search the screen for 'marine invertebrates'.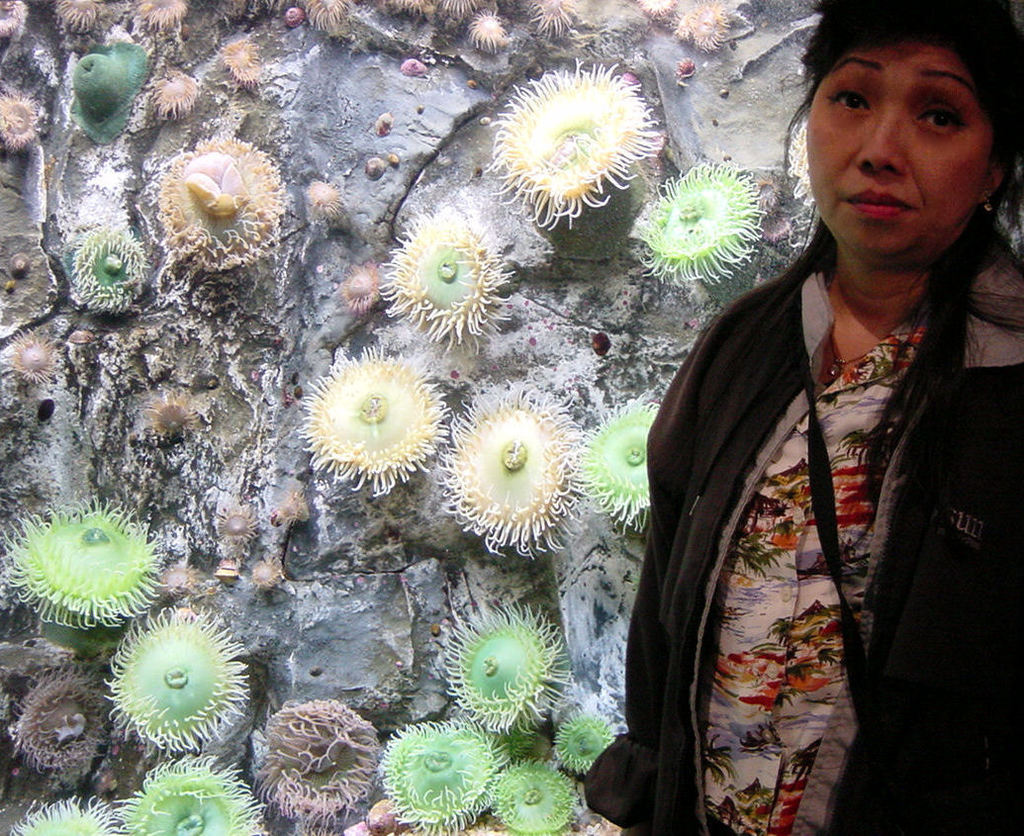
Found at 299 344 456 511.
